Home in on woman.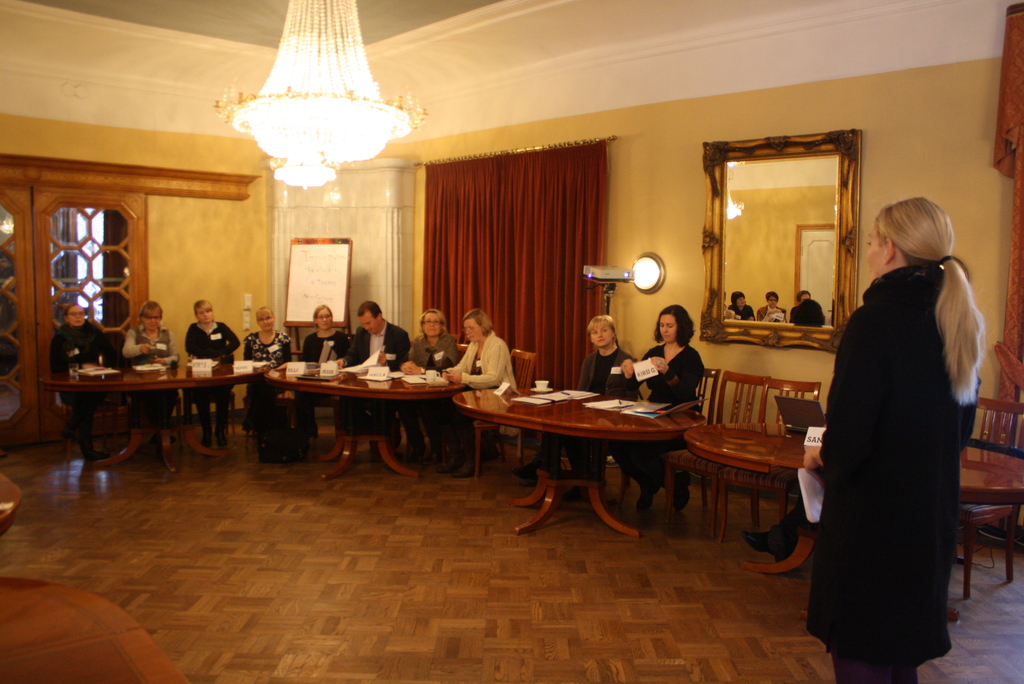
Homed in at [594,305,706,498].
